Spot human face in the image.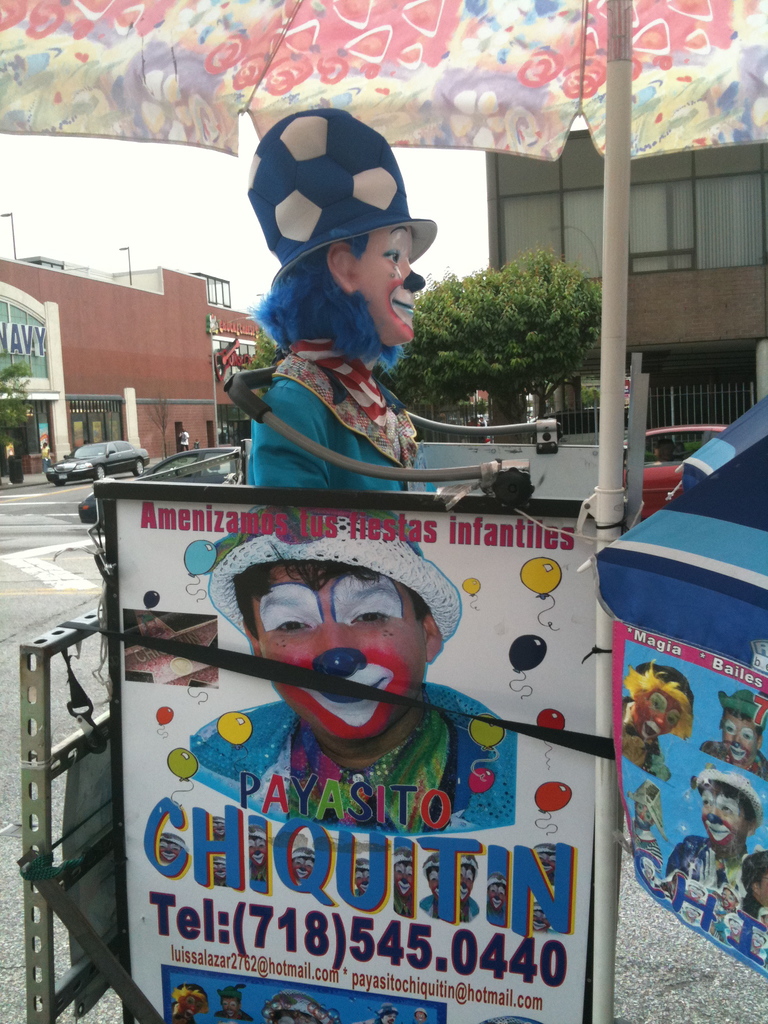
human face found at [x1=237, y1=557, x2=426, y2=743].
